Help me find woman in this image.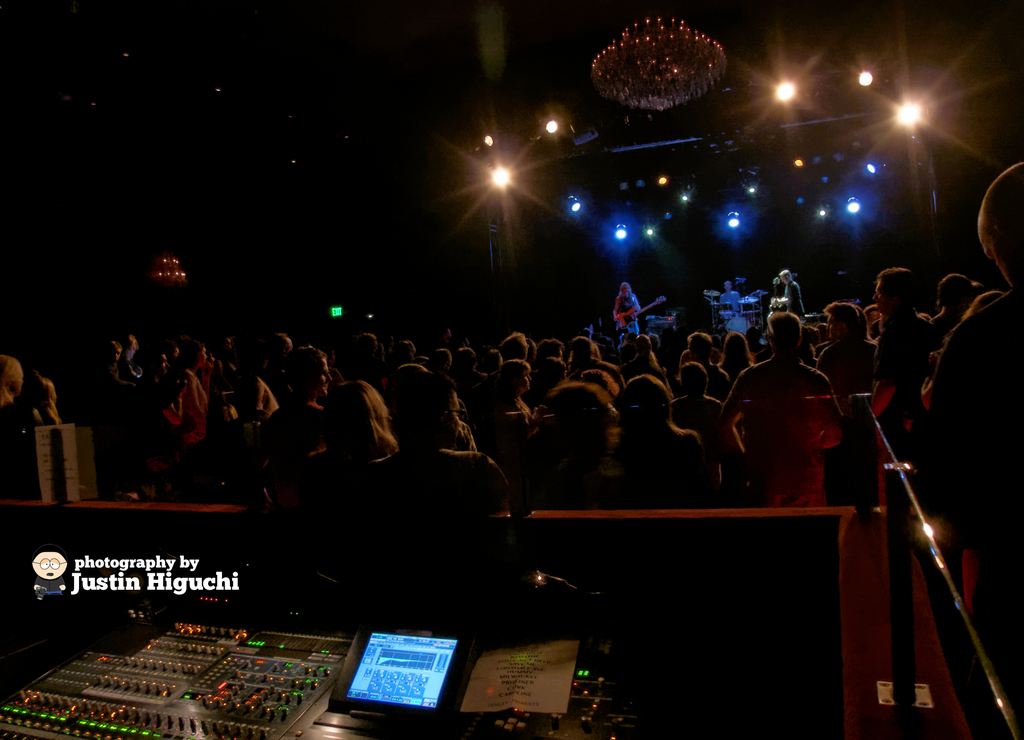
Found it: select_region(237, 346, 276, 427).
